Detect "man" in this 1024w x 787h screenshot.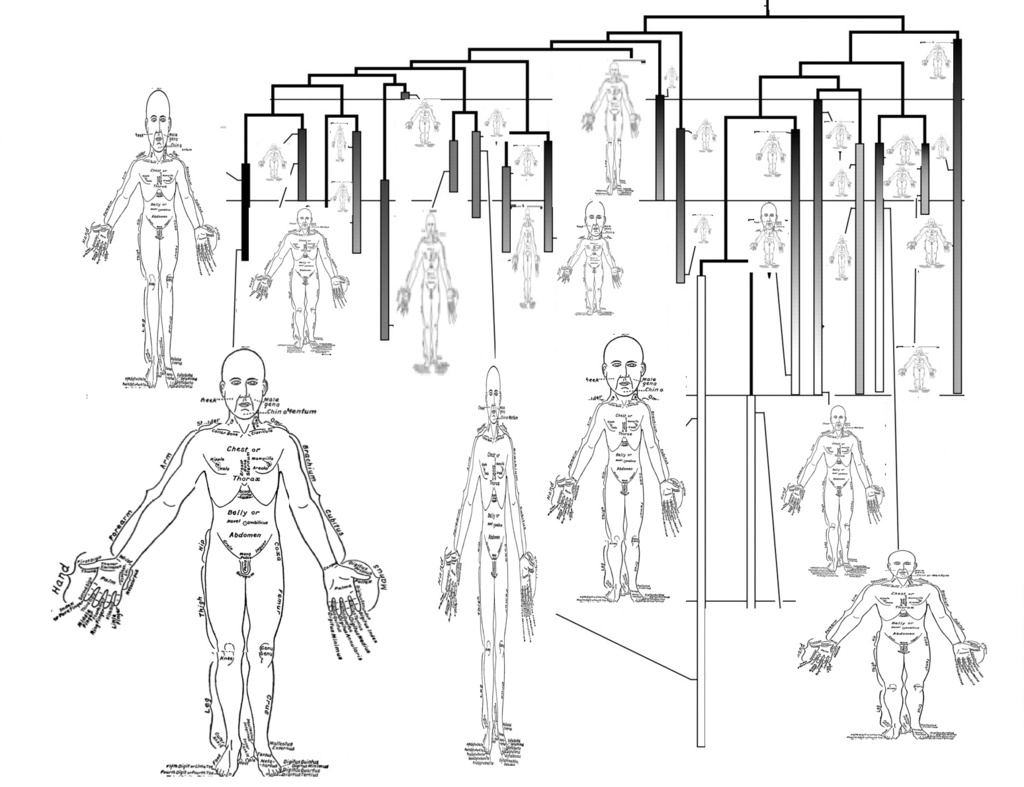
Detection: box=[824, 118, 855, 150].
